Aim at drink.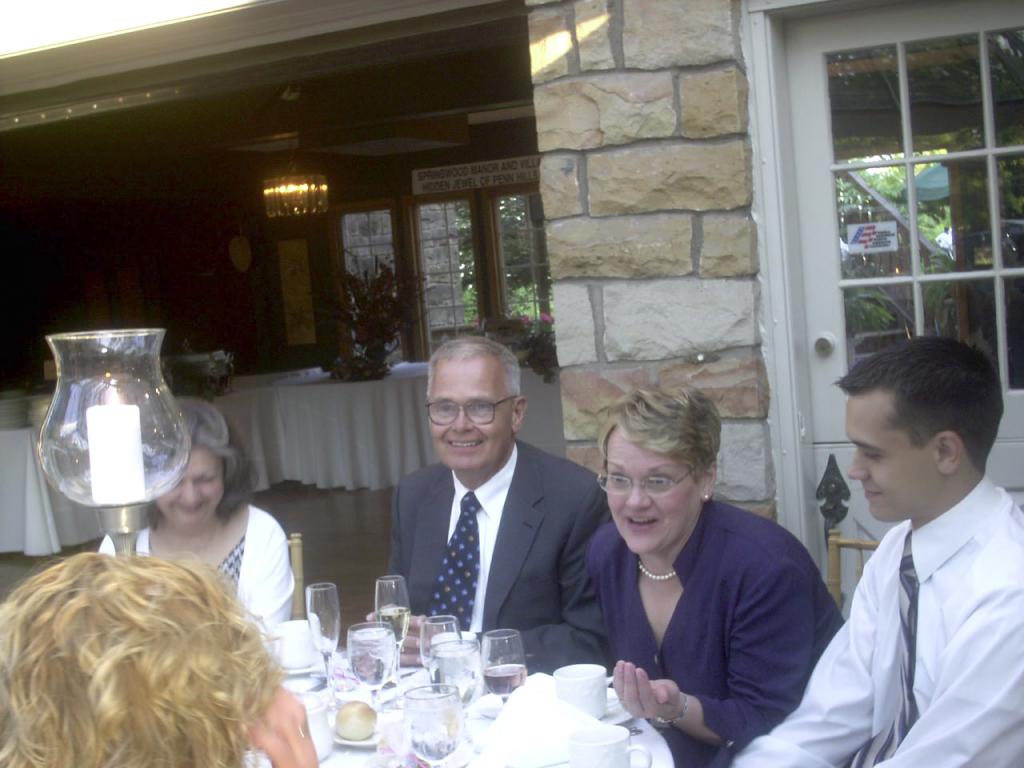
Aimed at select_region(352, 638, 406, 694).
